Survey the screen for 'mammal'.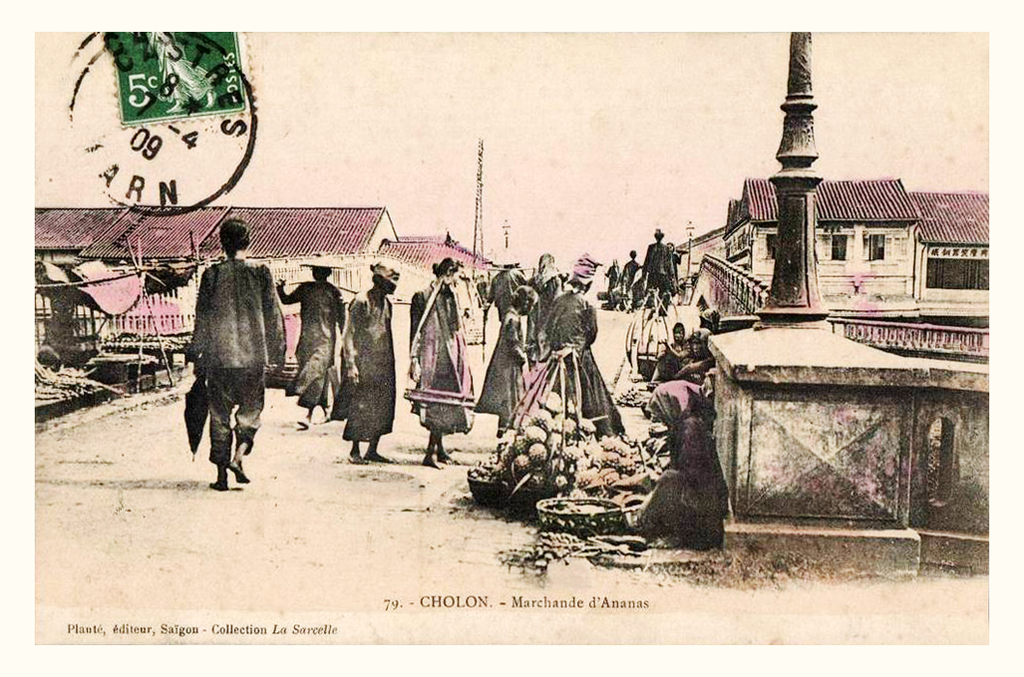
Survey found: pyautogui.locateOnScreen(408, 256, 476, 469).
